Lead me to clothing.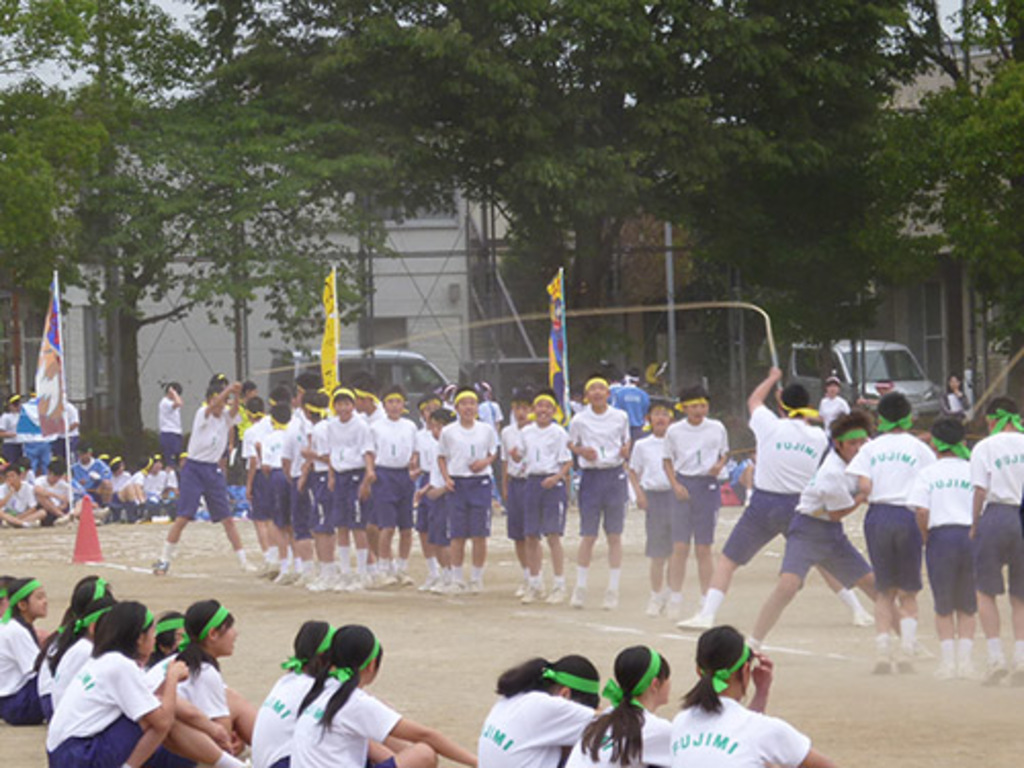
Lead to Rect(492, 434, 528, 522).
